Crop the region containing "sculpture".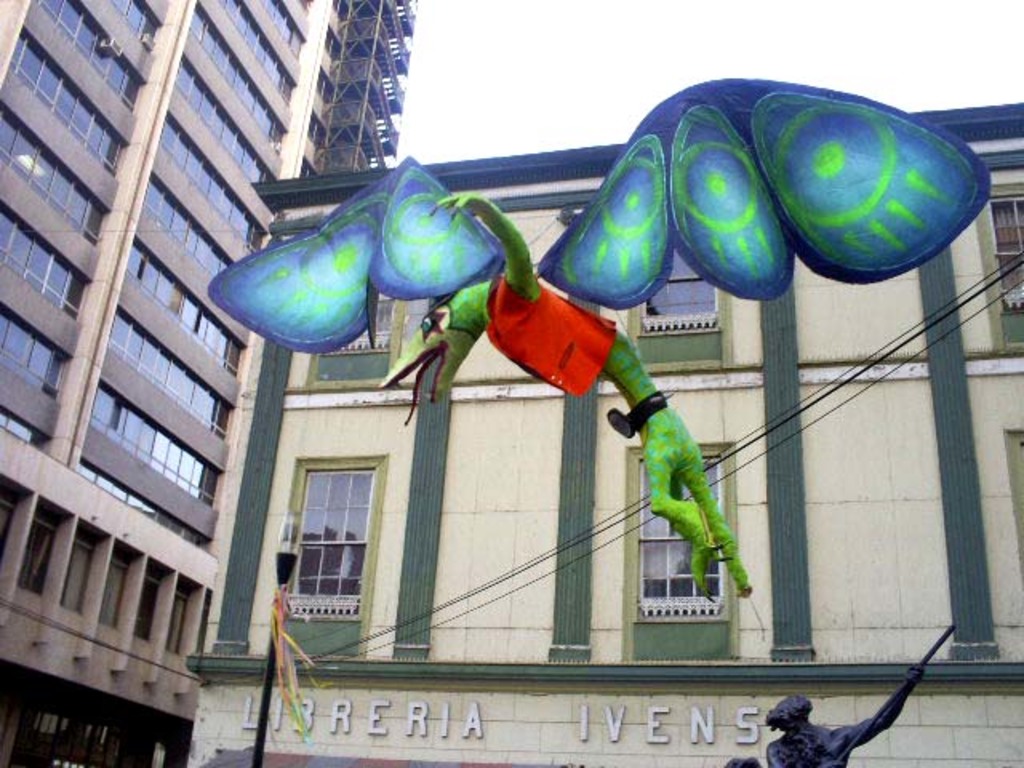
Crop region: [x1=728, y1=622, x2=955, y2=766].
